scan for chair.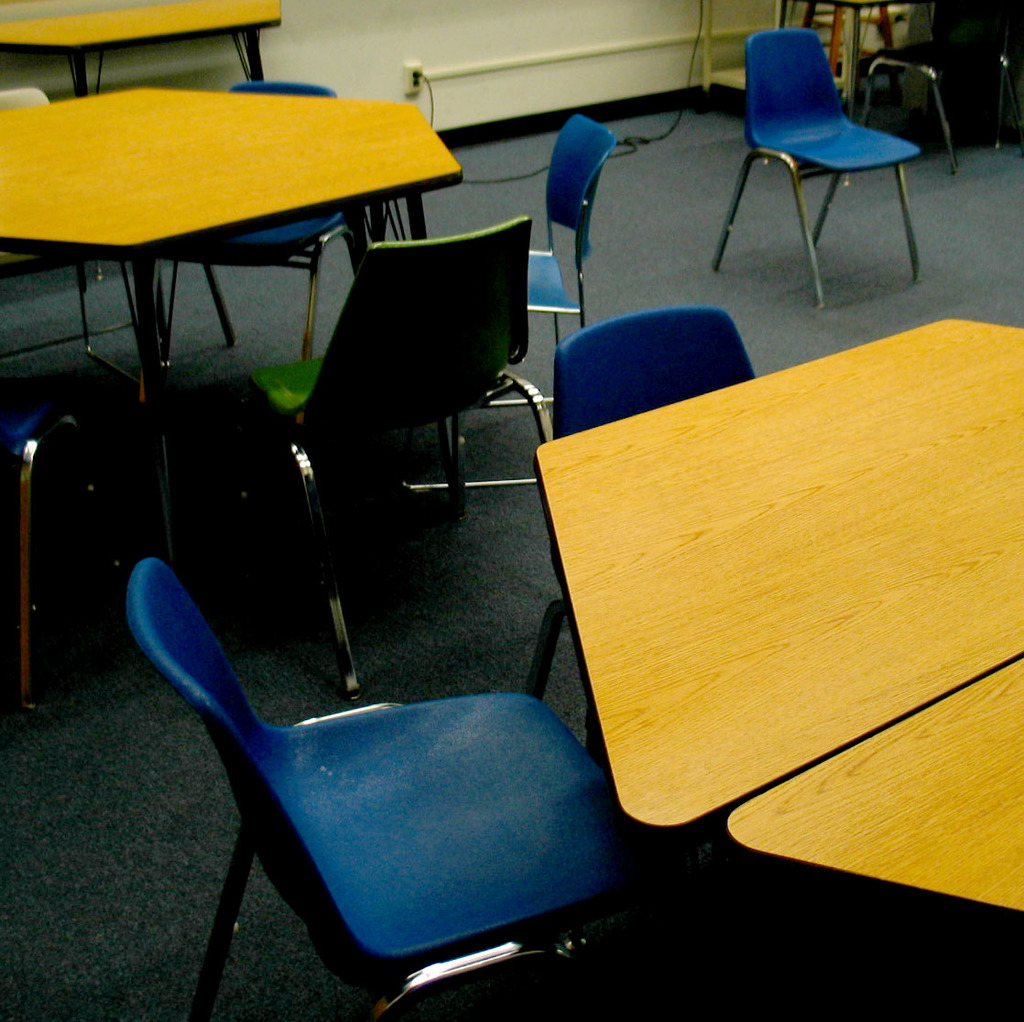
Scan result: box=[524, 117, 622, 361].
